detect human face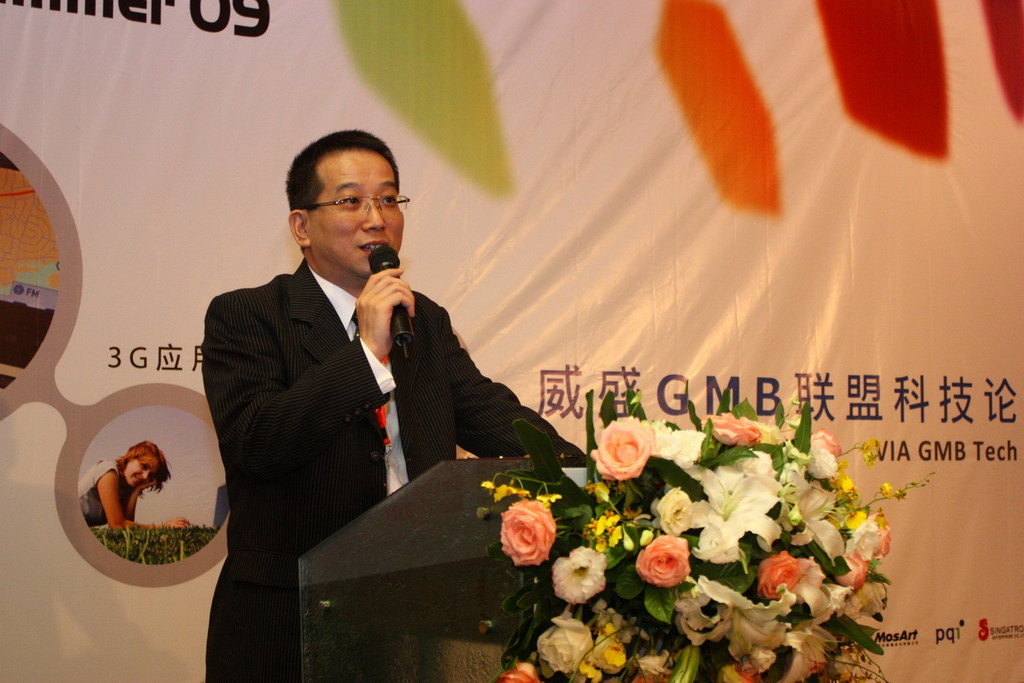
{"x1": 316, "y1": 152, "x2": 410, "y2": 275}
